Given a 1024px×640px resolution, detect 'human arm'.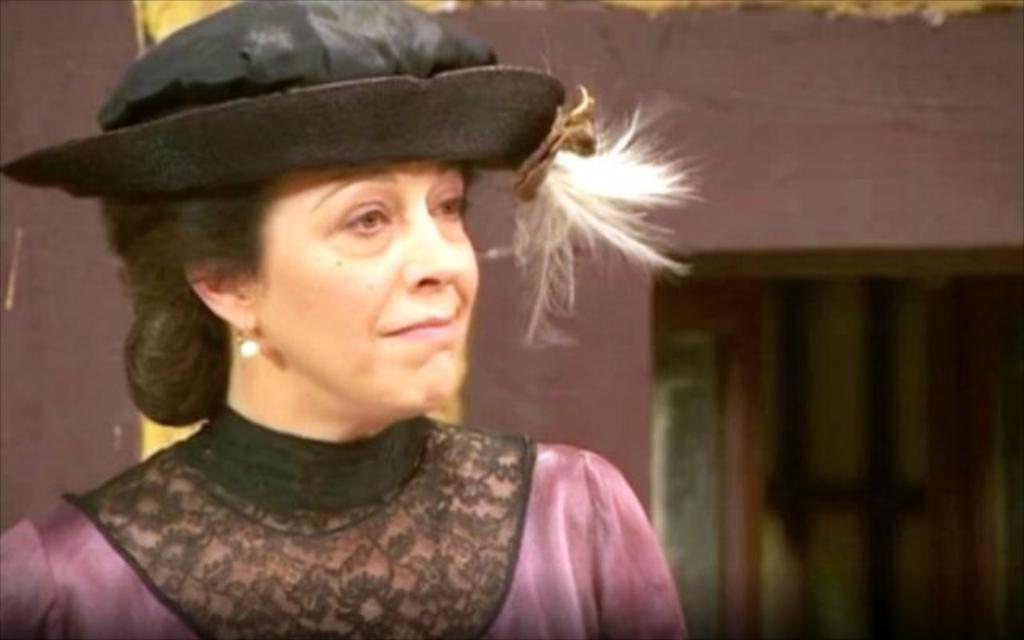
left=373, top=414, right=702, bottom=639.
